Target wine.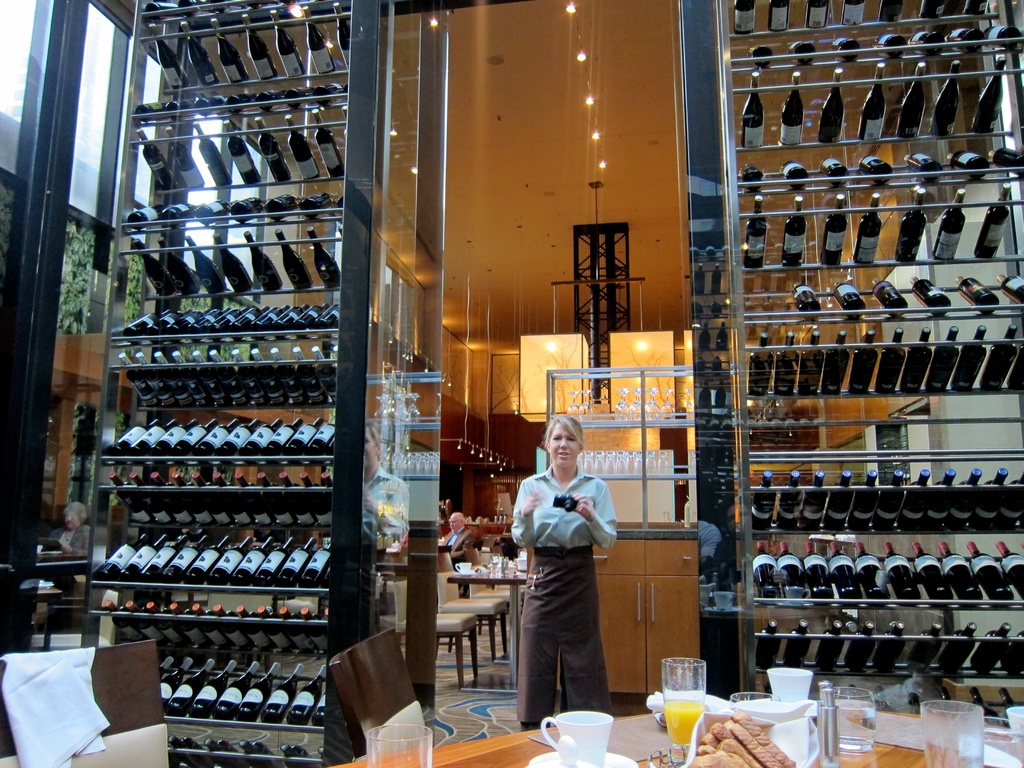
Target region: <bbox>775, 330, 800, 395</bbox>.
